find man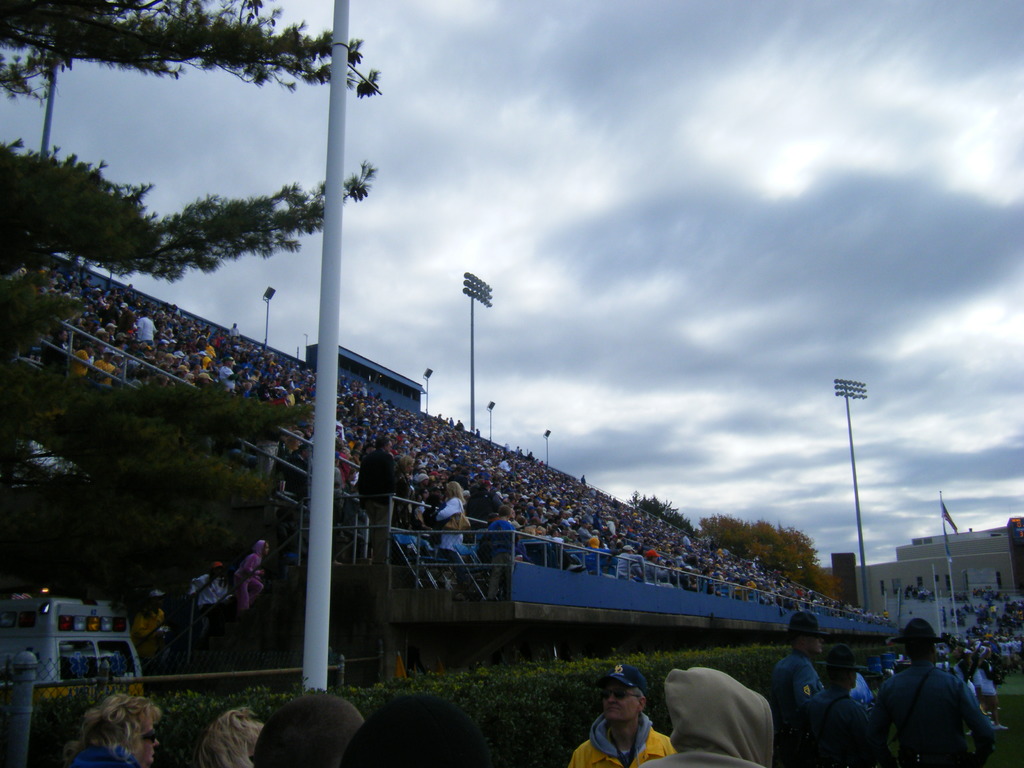
box=[879, 635, 1003, 767]
